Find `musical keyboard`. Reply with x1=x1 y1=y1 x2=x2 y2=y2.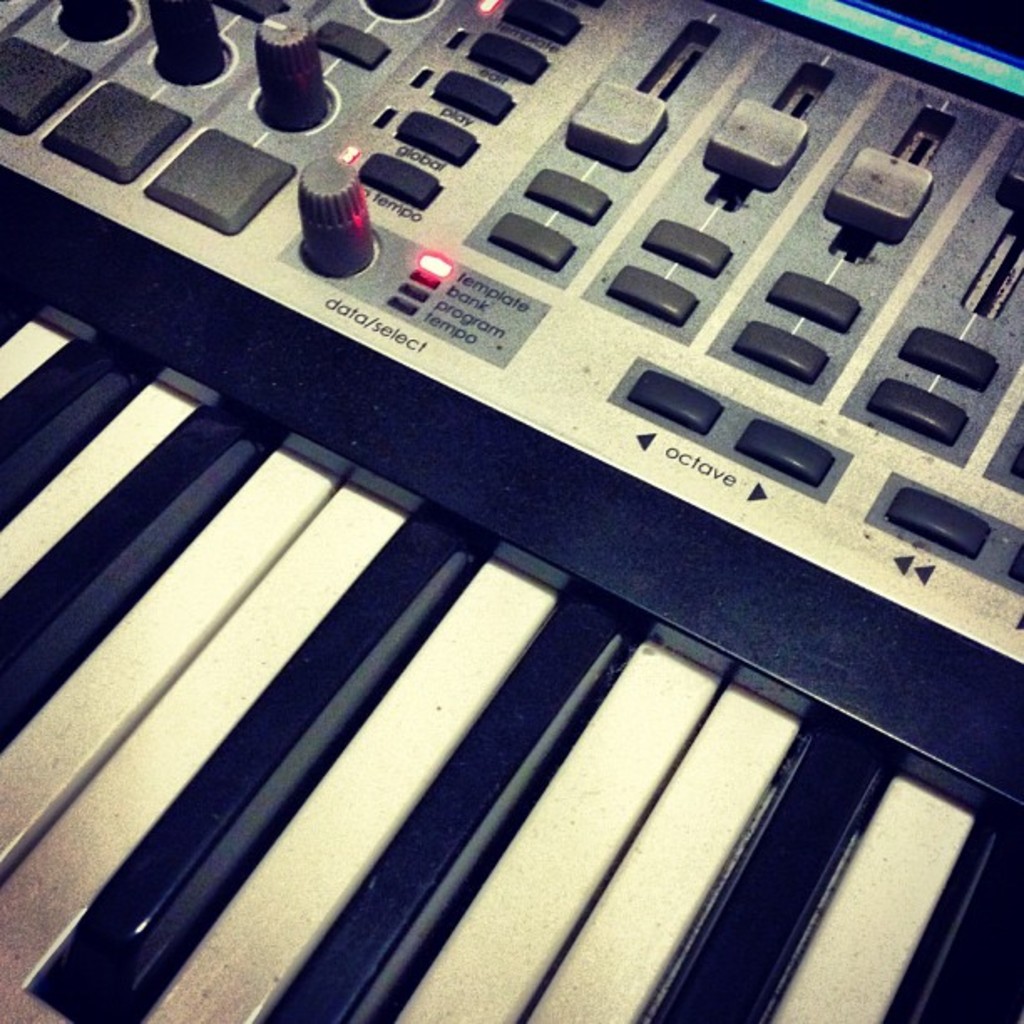
x1=0 y1=0 x2=1022 y2=1022.
